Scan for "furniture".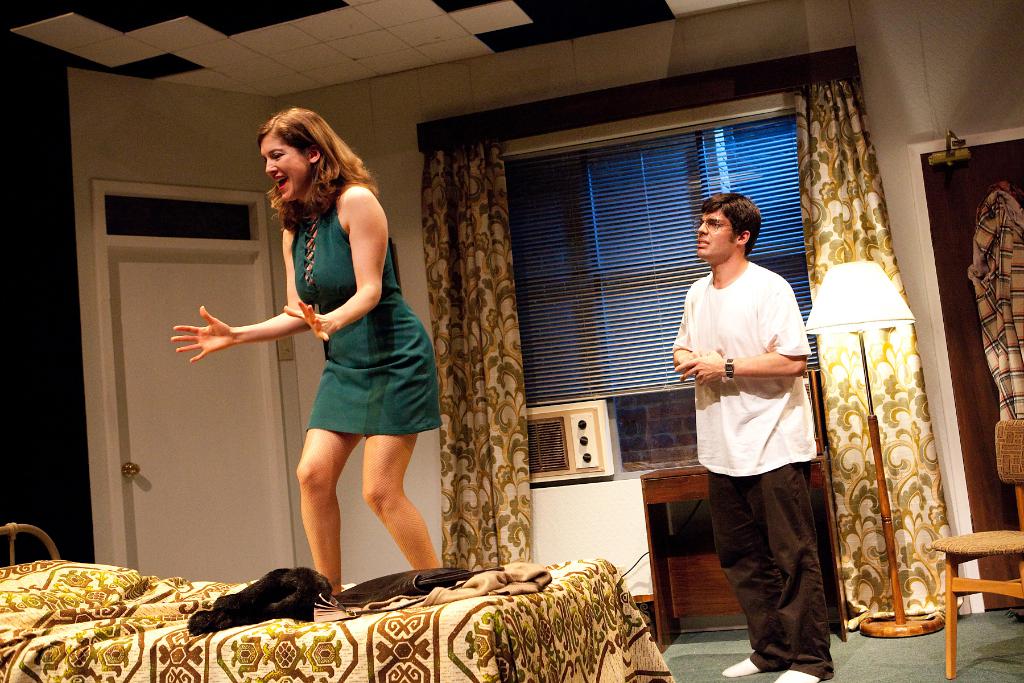
Scan result: Rect(0, 519, 634, 682).
